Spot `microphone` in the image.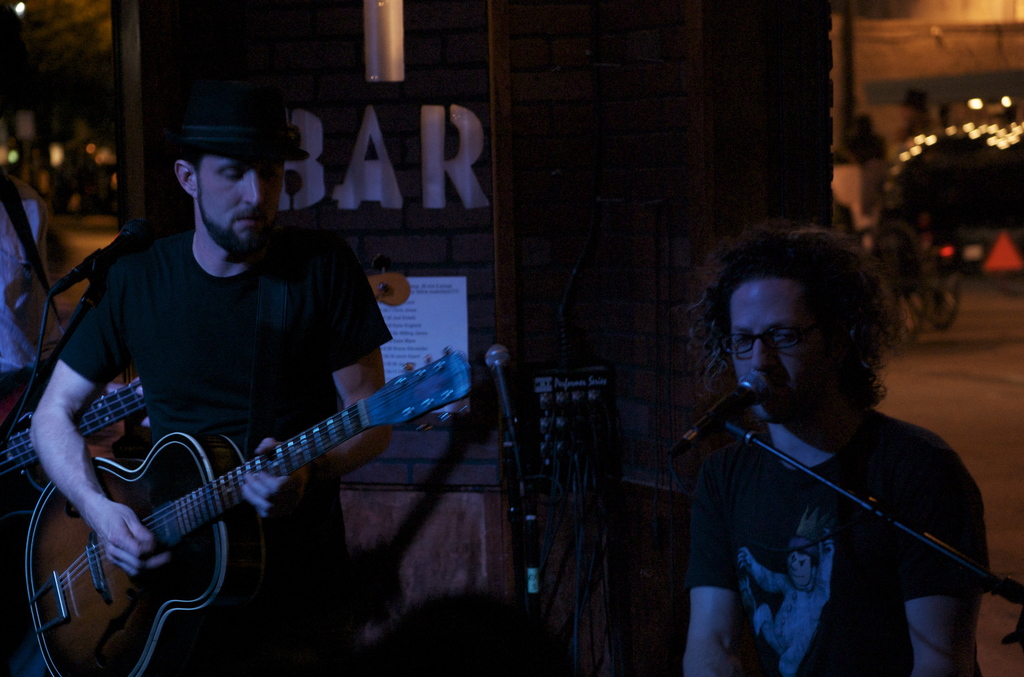
`microphone` found at BBox(676, 368, 769, 448).
